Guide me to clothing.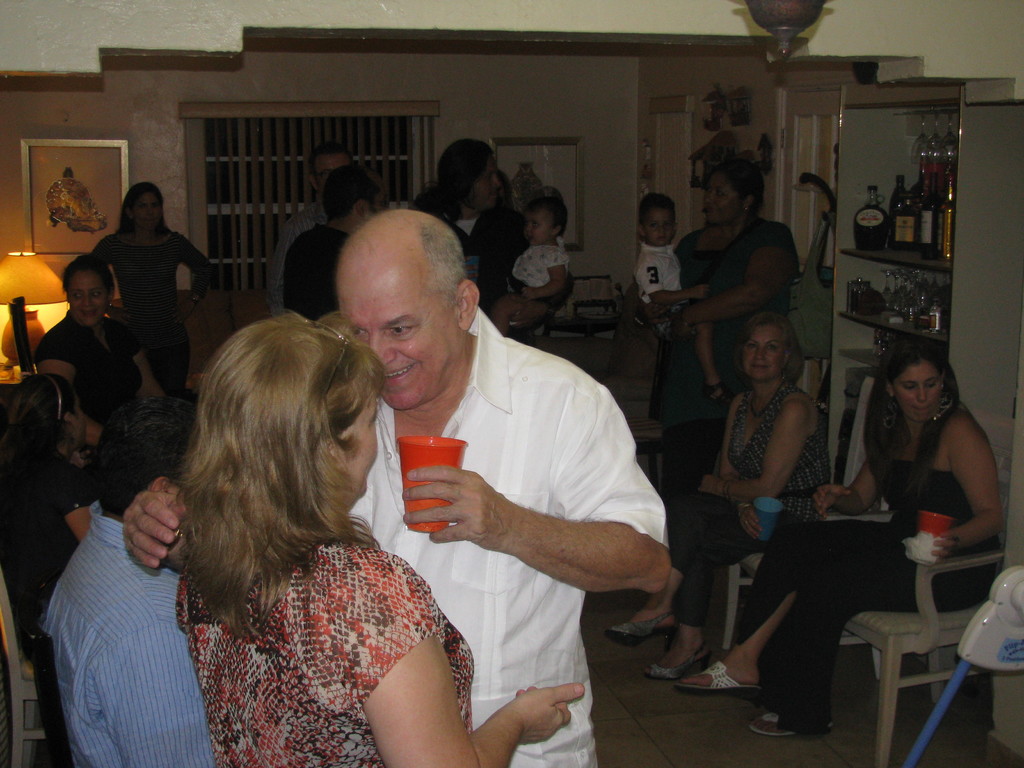
Guidance: 726, 456, 1004, 730.
